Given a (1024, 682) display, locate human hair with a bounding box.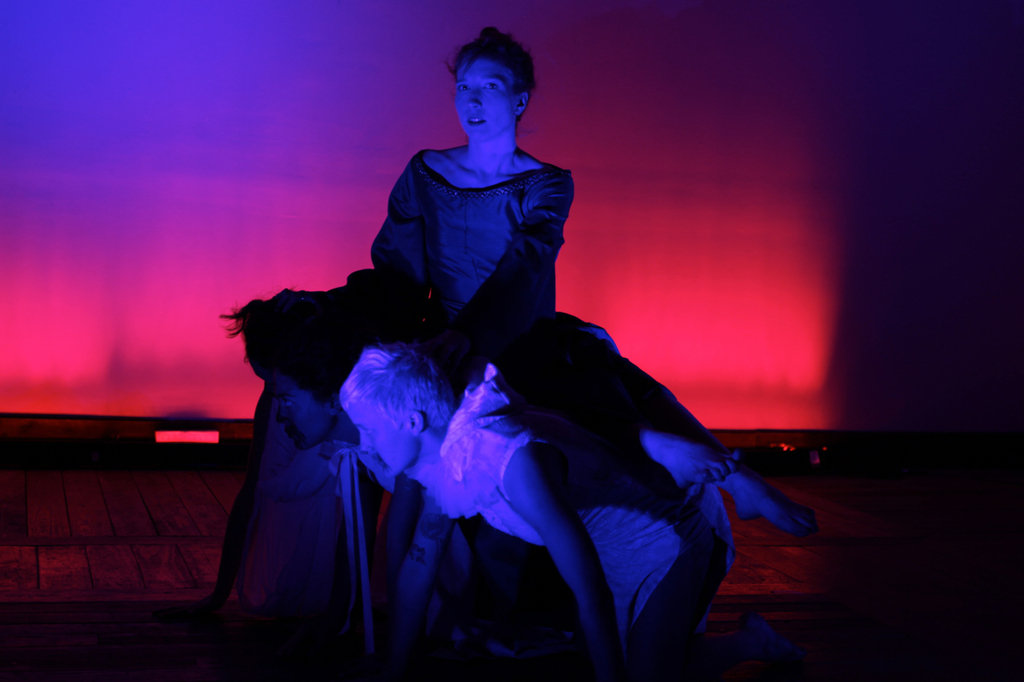
Located: 446:22:538:94.
